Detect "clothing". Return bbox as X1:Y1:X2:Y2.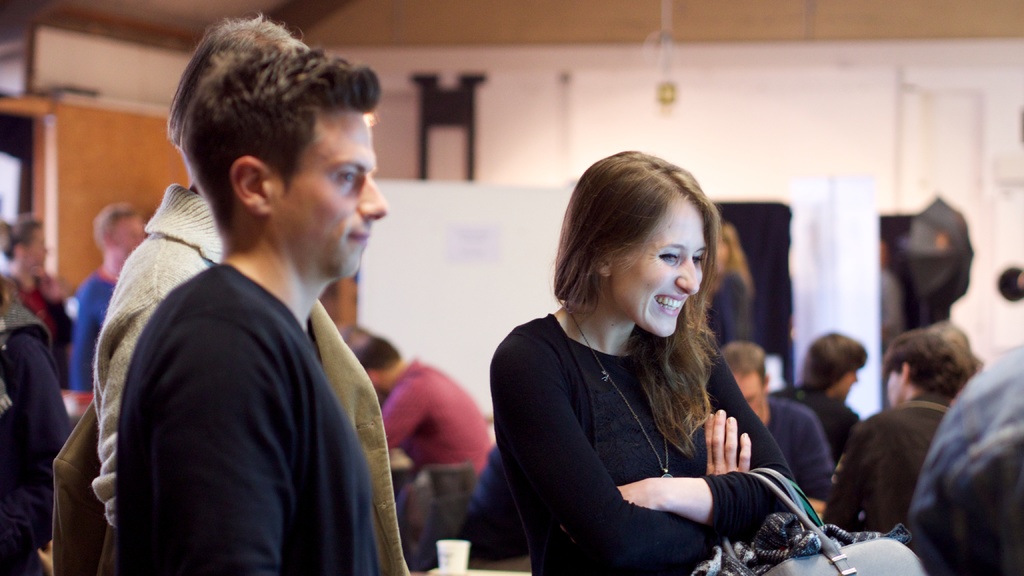
491:317:793:575.
